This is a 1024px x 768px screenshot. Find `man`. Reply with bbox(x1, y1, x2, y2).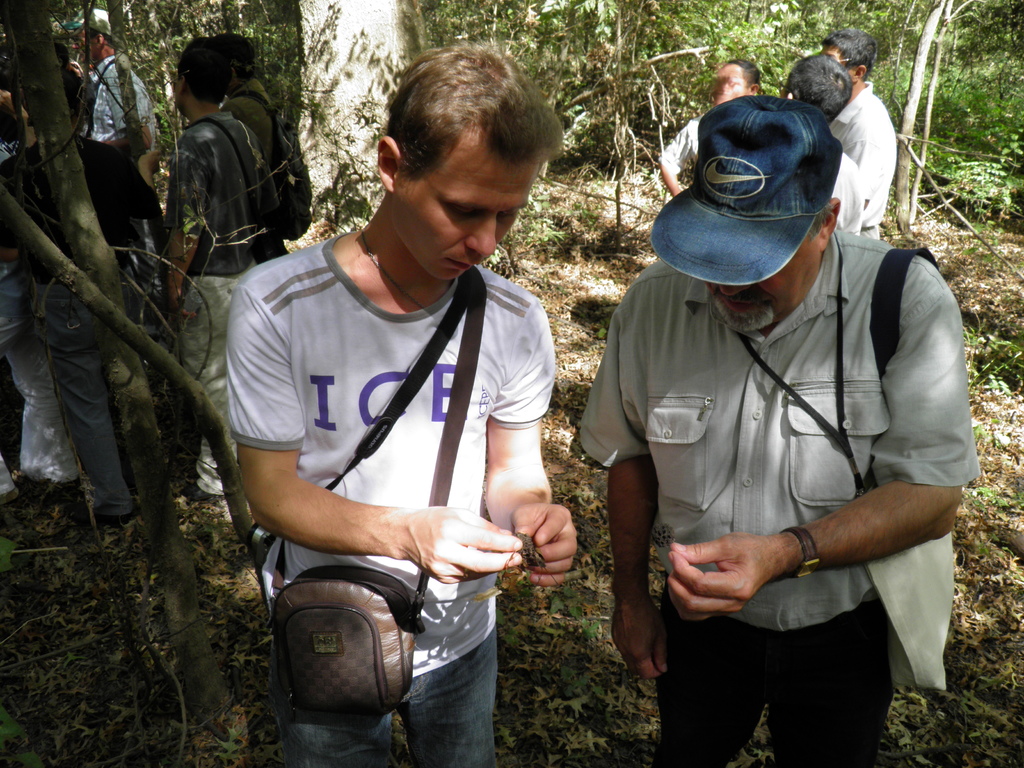
bbox(816, 28, 901, 236).
